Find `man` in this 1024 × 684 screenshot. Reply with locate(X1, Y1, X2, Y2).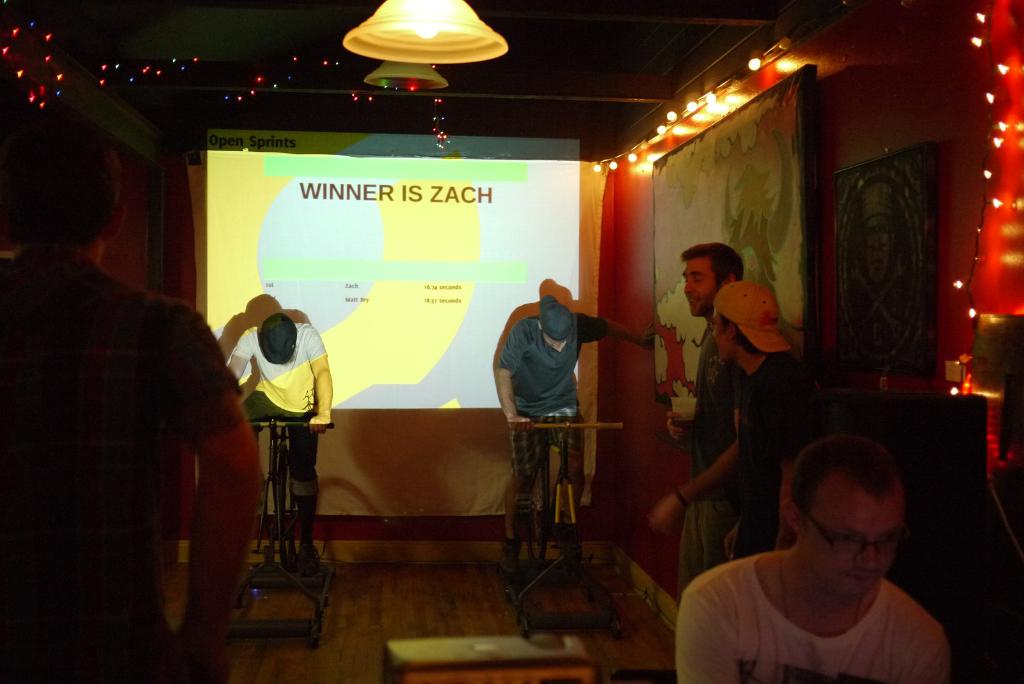
locate(16, 163, 256, 669).
